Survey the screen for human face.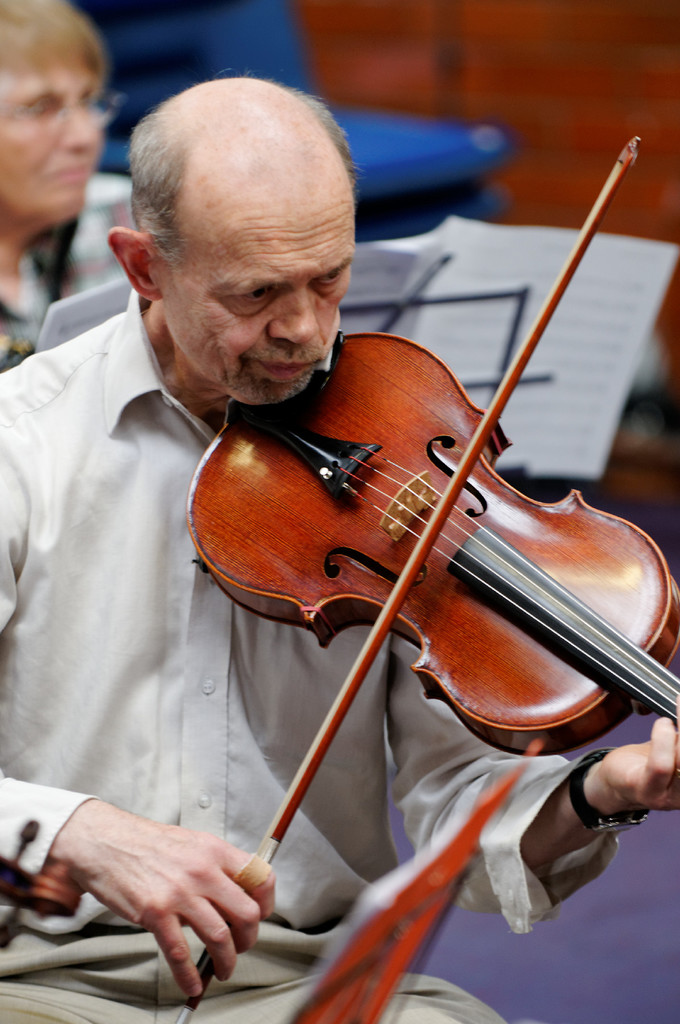
Survey found: bbox=[156, 154, 355, 404].
